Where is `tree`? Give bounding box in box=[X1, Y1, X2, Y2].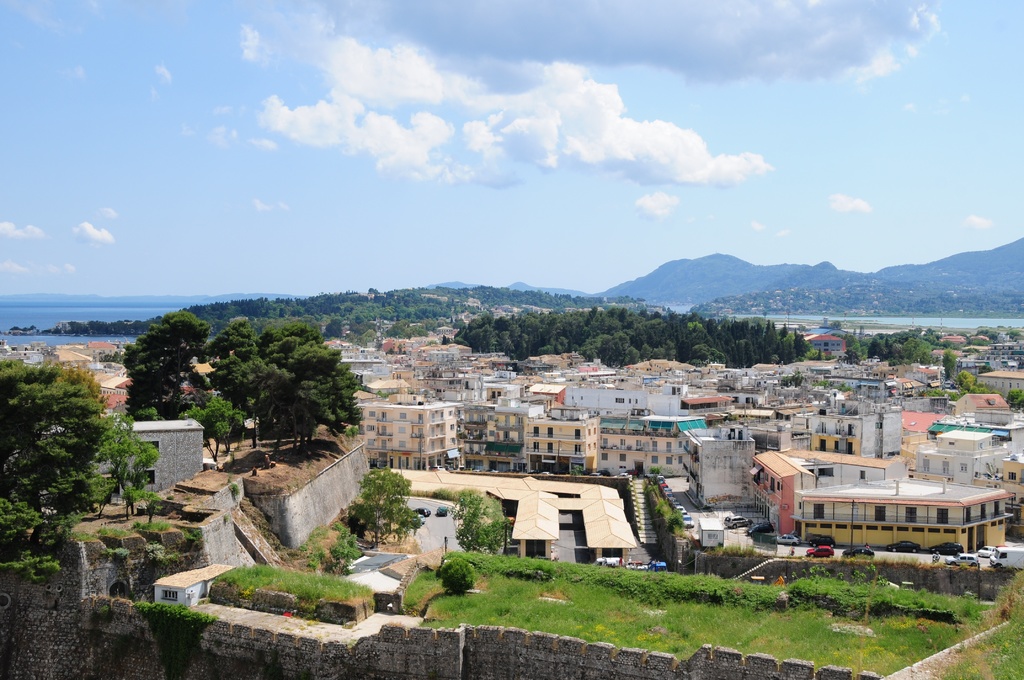
box=[351, 467, 422, 544].
